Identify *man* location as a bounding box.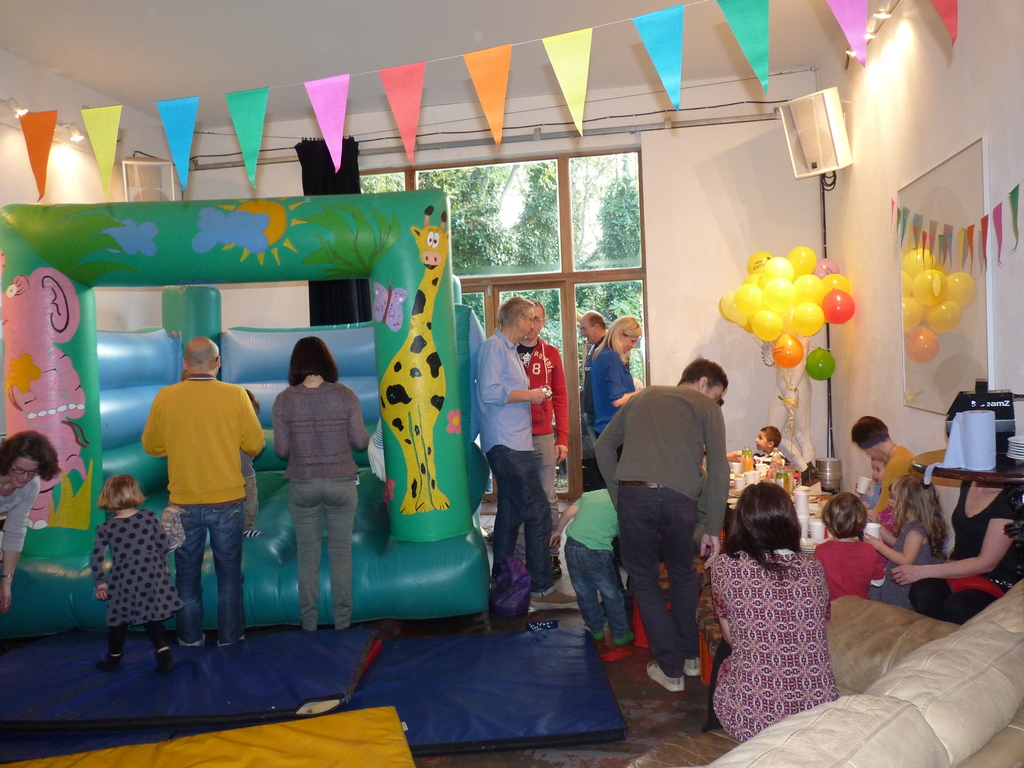
[left=509, top=300, right=570, bottom=584].
